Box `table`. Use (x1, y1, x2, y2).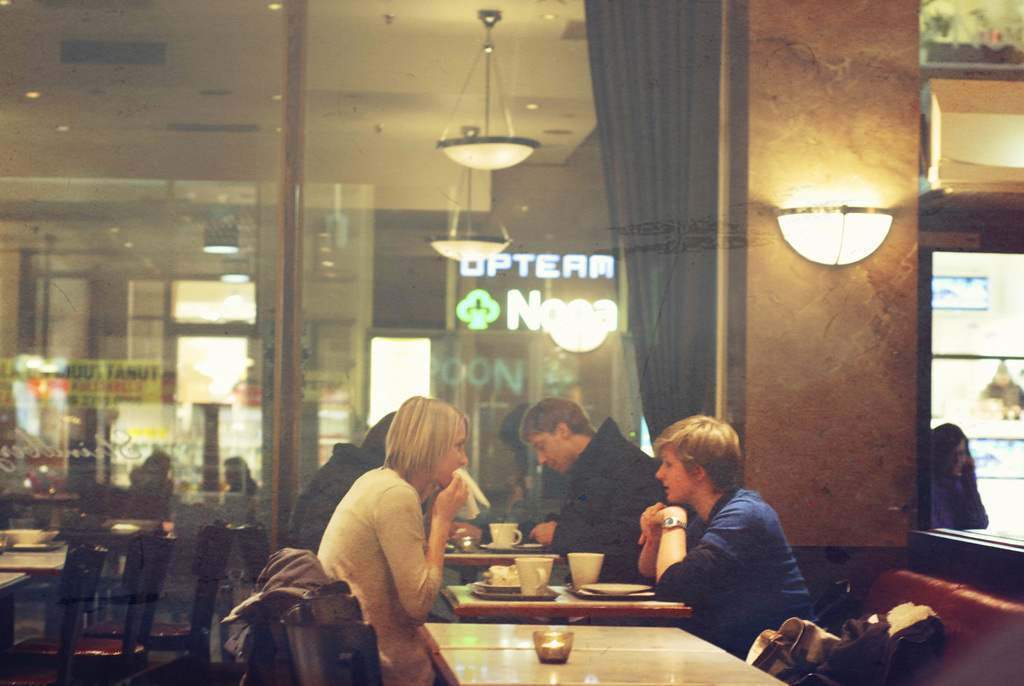
(436, 642, 787, 685).
